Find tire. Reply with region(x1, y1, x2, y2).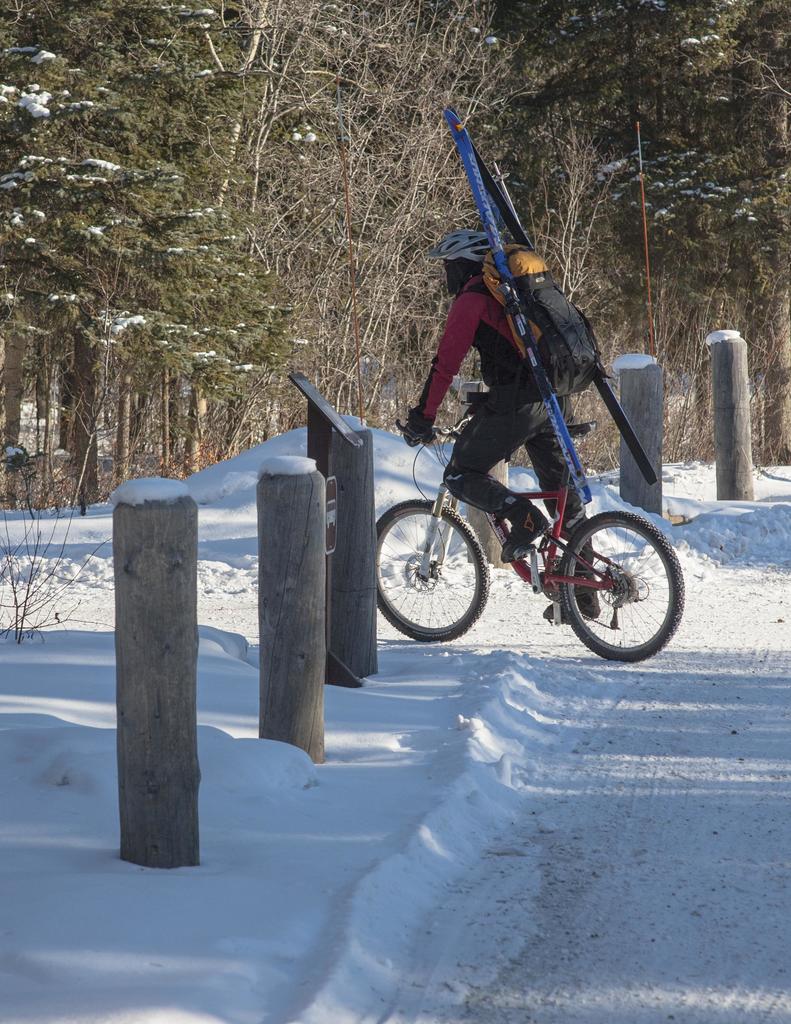
region(374, 502, 488, 641).
